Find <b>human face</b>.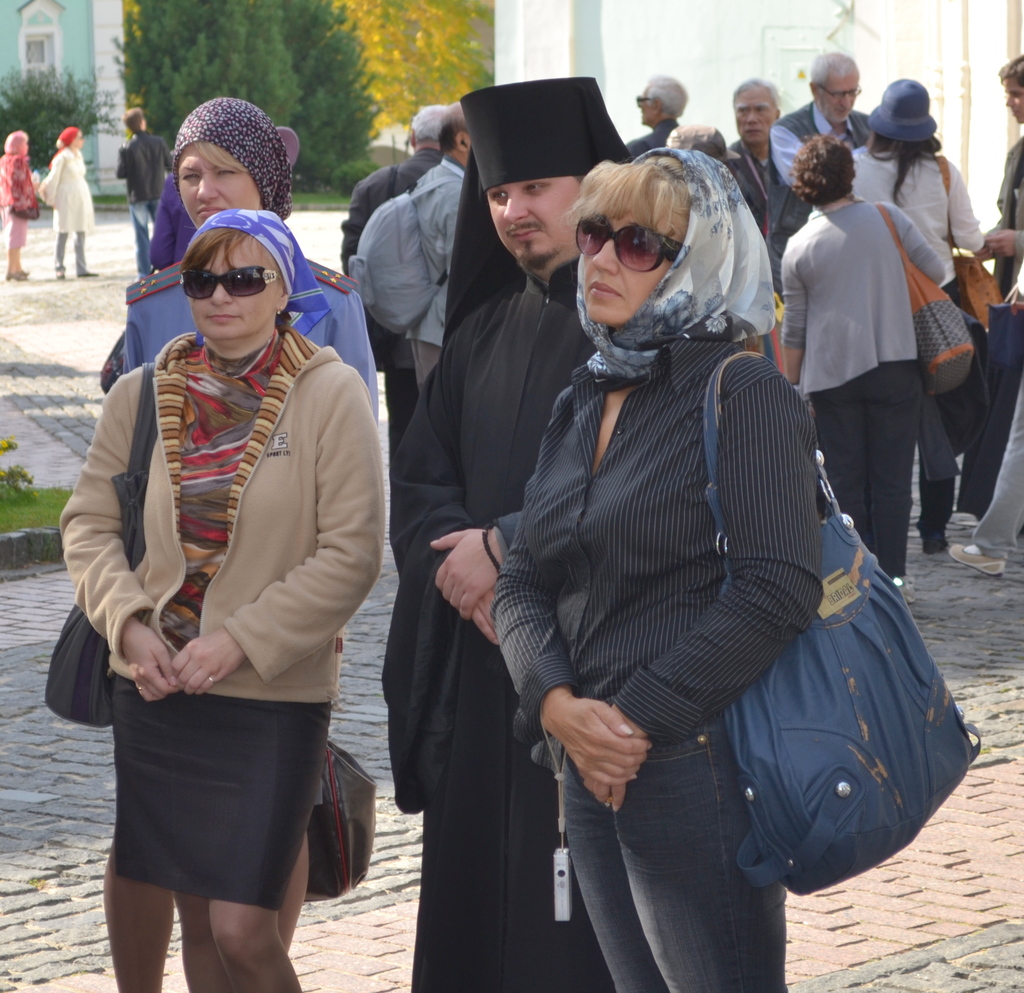
[1006, 82, 1023, 125].
